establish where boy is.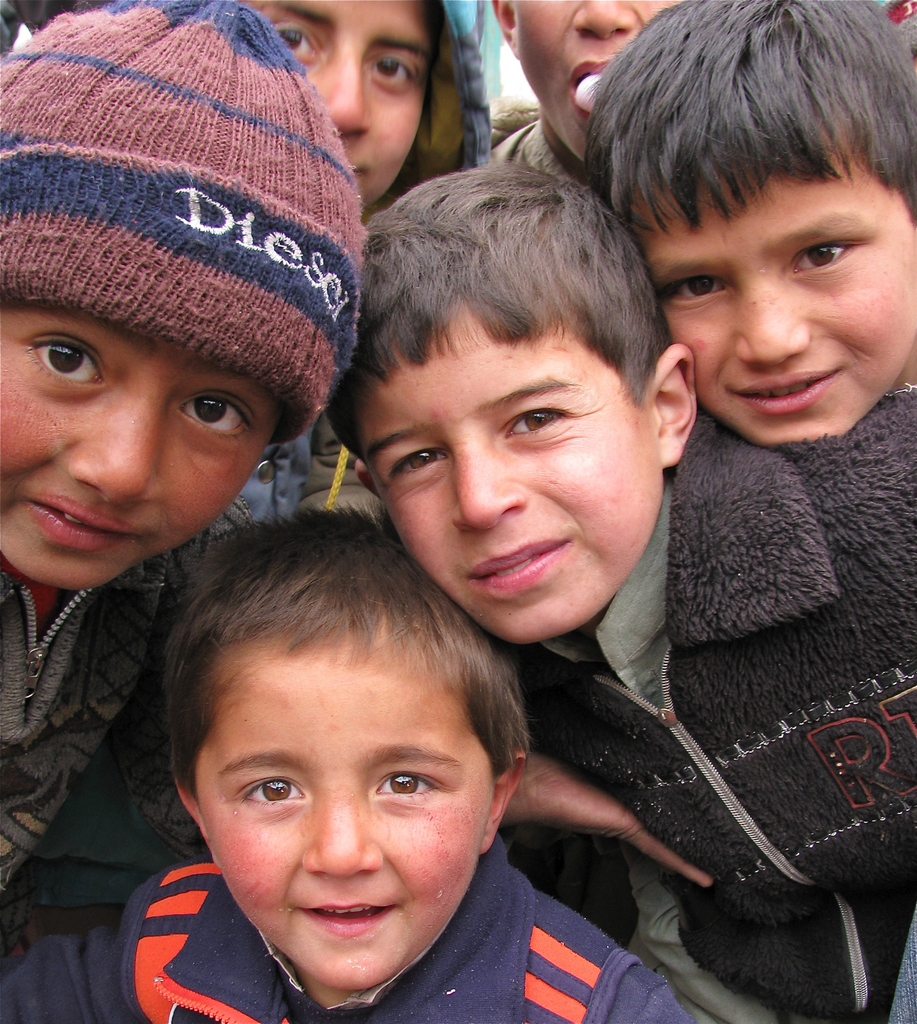
Established at left=326, top=161, right=916, bottom=1023.
